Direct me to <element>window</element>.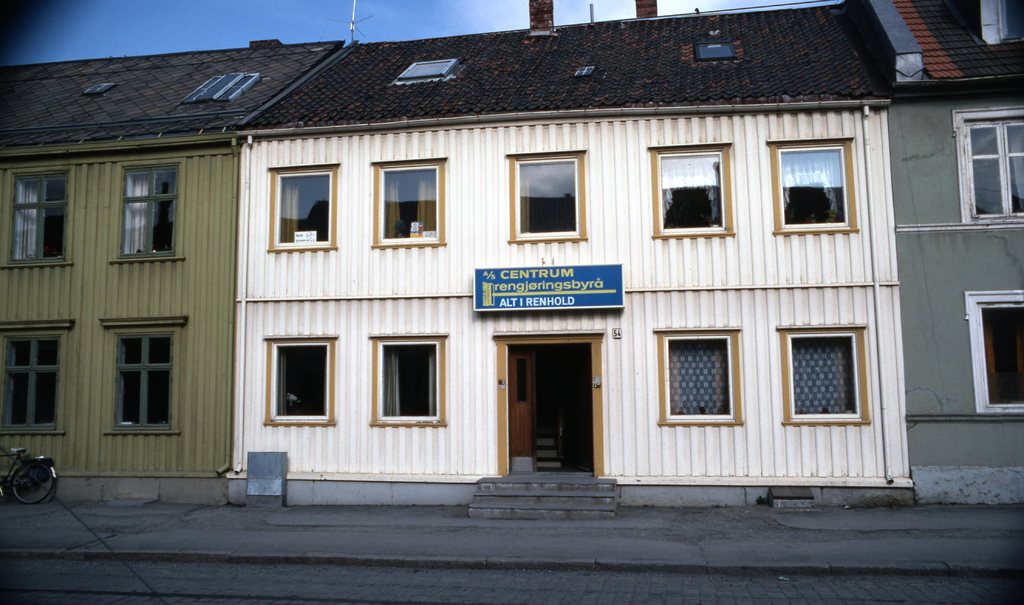
Direction: (x1=787, y1=328, x2=865, y2=420).
